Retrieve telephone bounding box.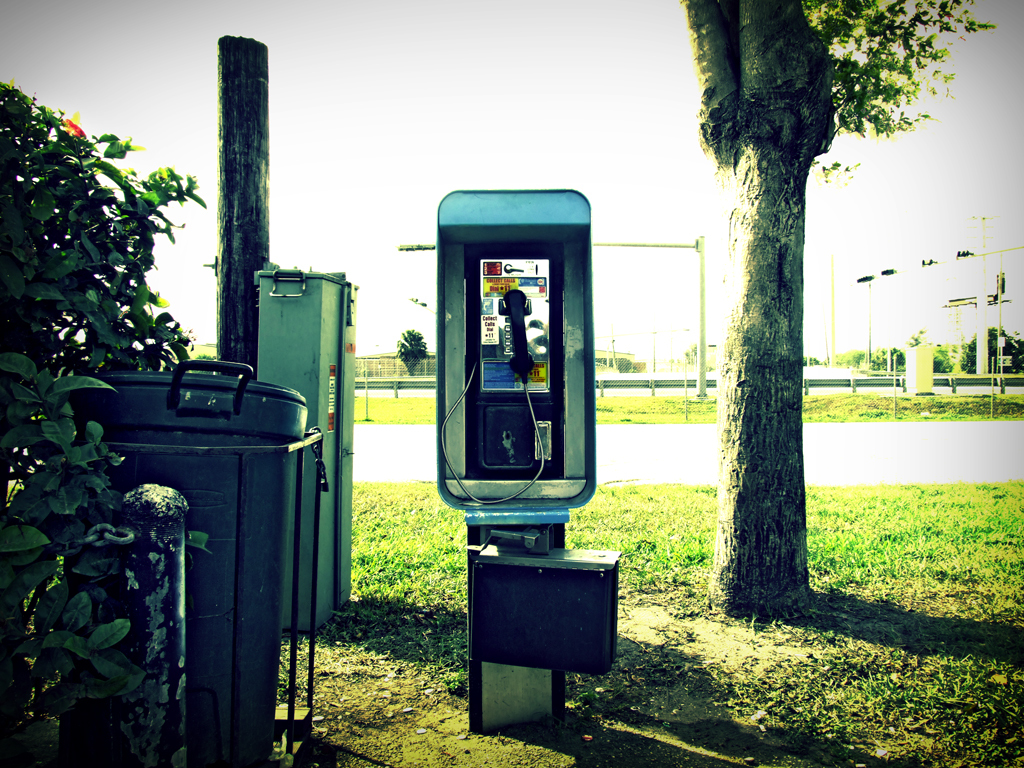
Bounding box: bbox(437, 267, 566, 499).
